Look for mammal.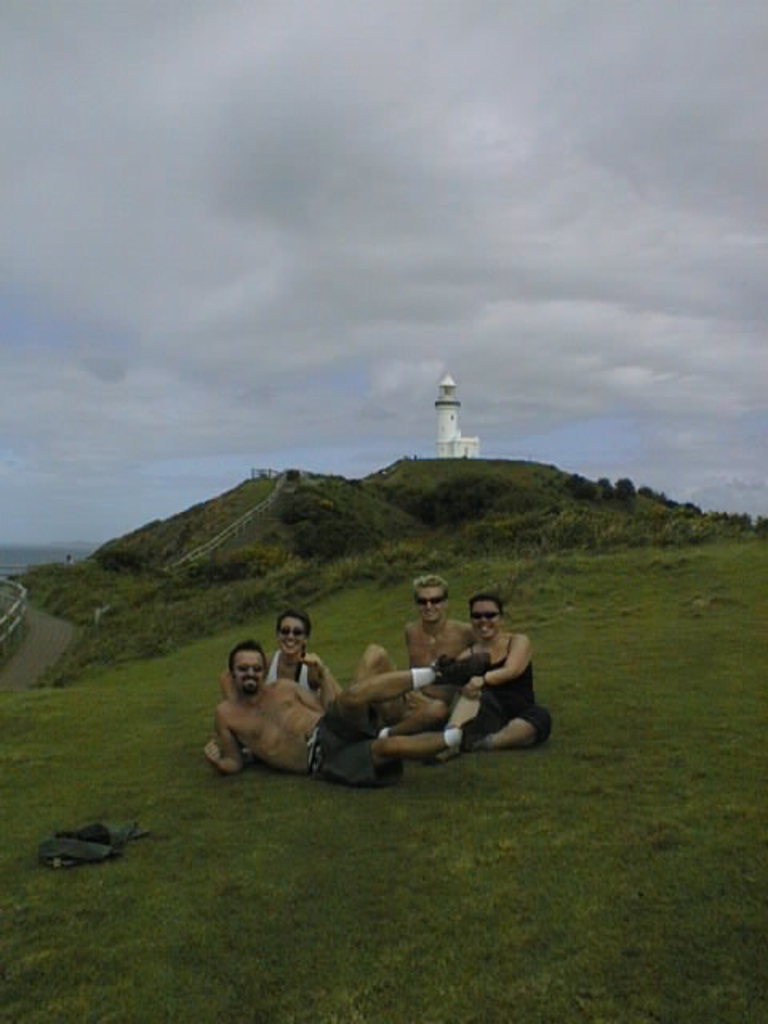
Found: [left=426, top=586, right=552, bottom=760].
